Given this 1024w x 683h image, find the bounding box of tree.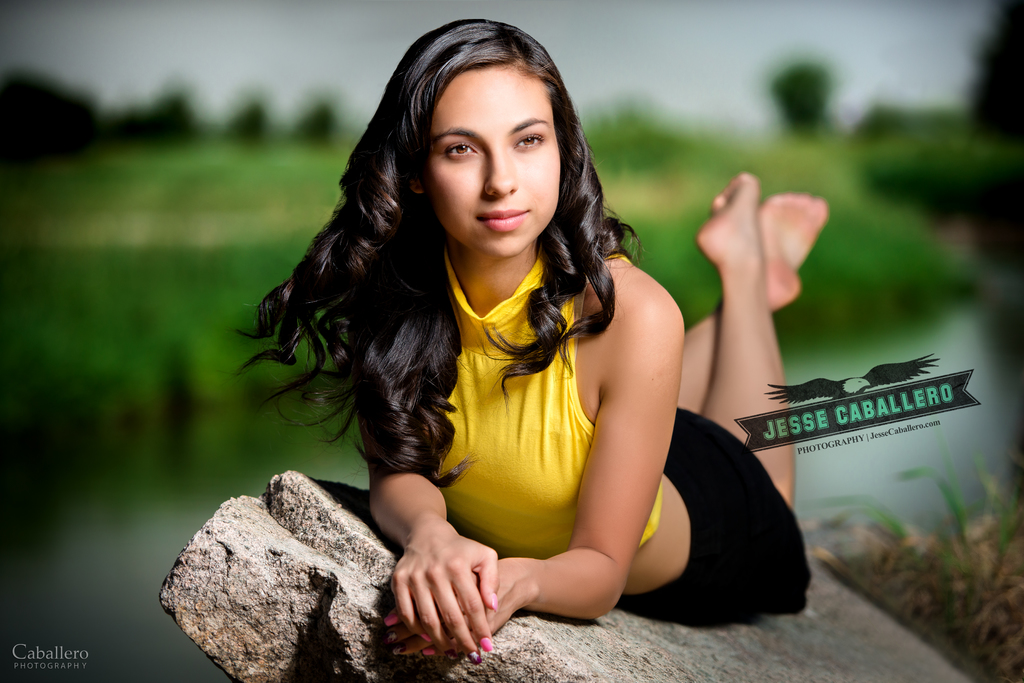
(x1=227, y1=100, x2=280, y2=149).
